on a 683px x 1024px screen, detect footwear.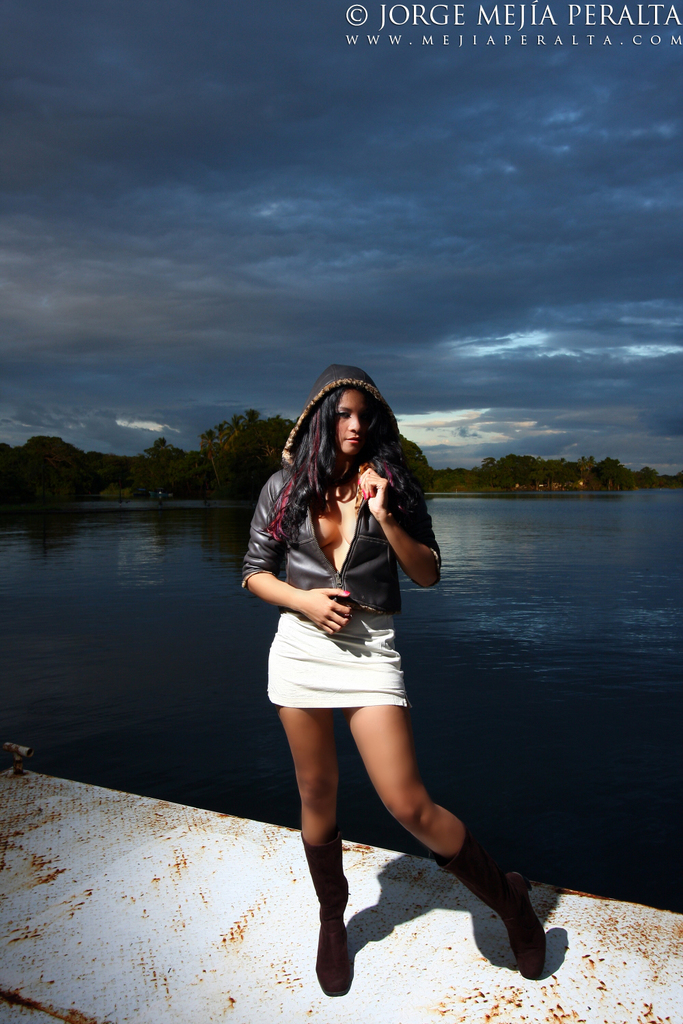
{"left": 471, "top": 857, "right": 559, "bottom": 990}.
